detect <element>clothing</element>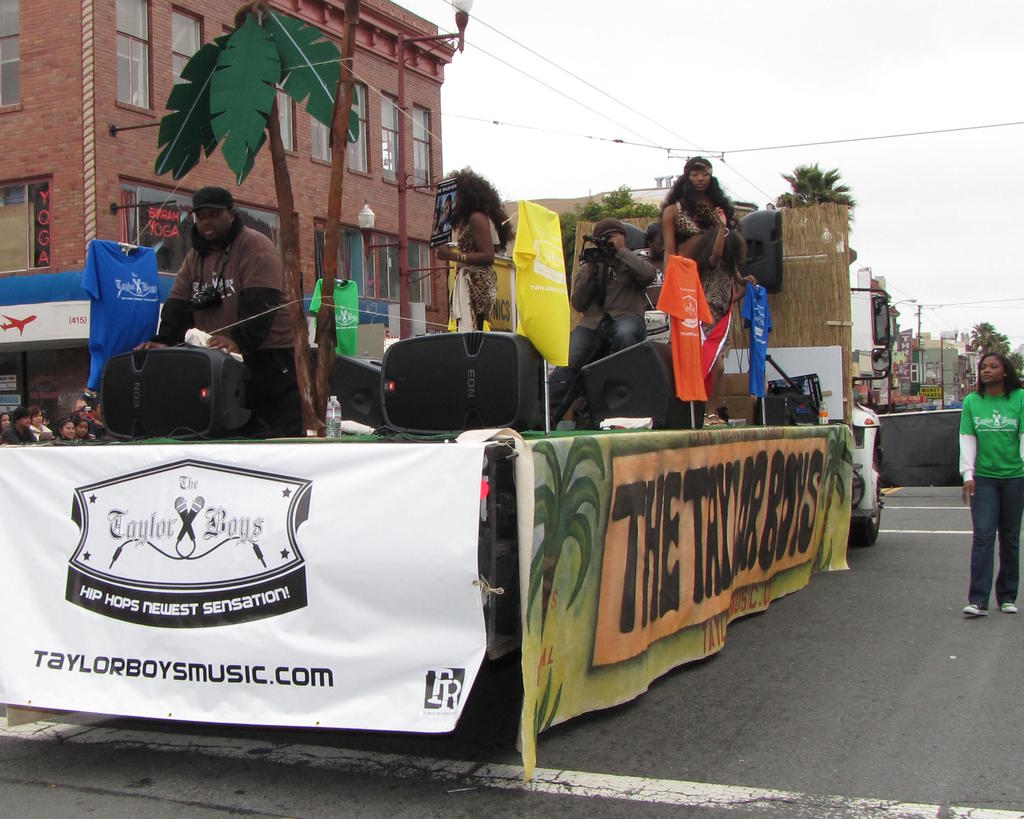
(564,245,662,333)
